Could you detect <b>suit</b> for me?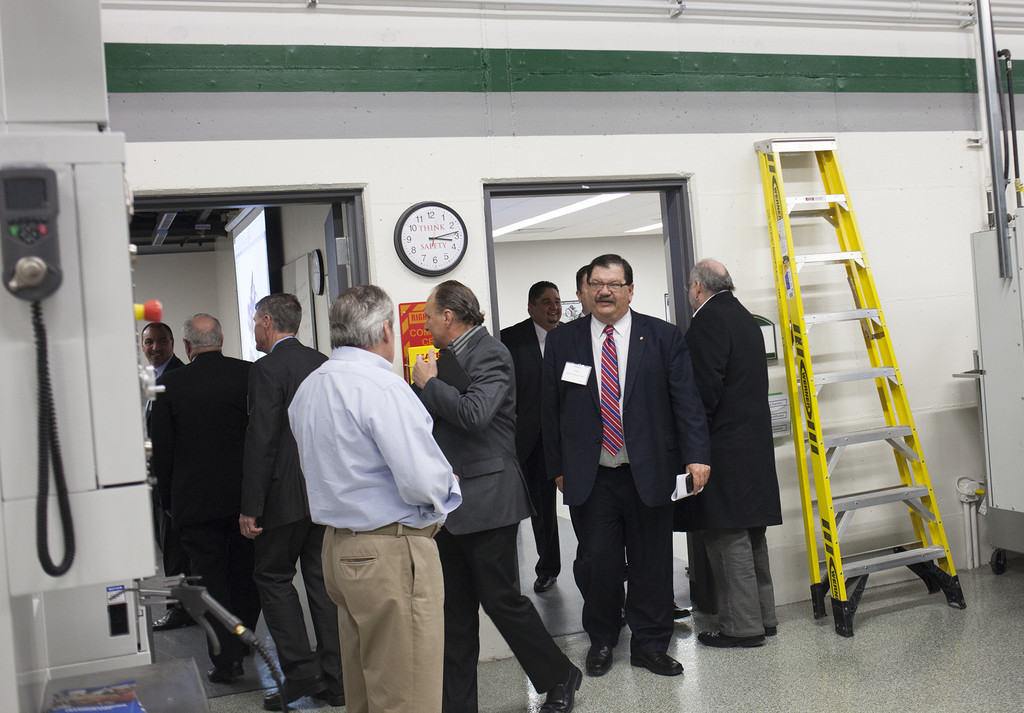
Detection result: (x1=411, y1=320, x2=562, y2=712).
